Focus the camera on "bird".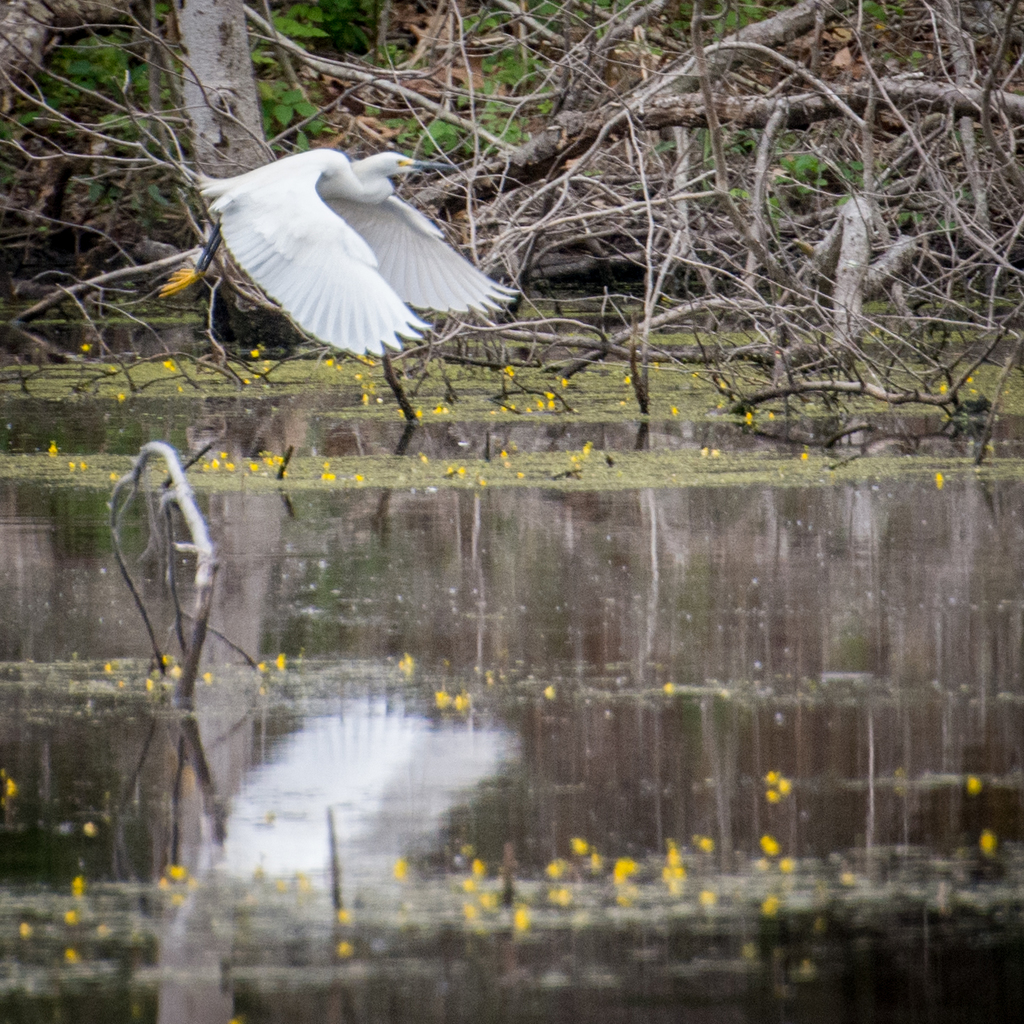
Focus region: (149,138,523,362).
